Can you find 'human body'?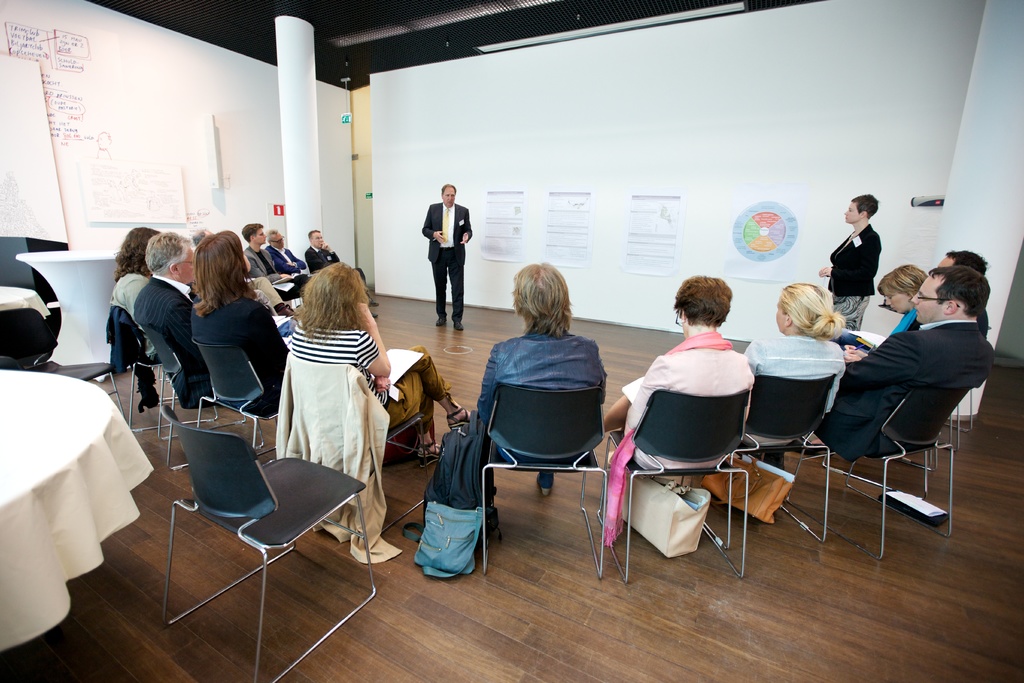
Yes, bounding box: bbox=(109, 231, 164, 327).
